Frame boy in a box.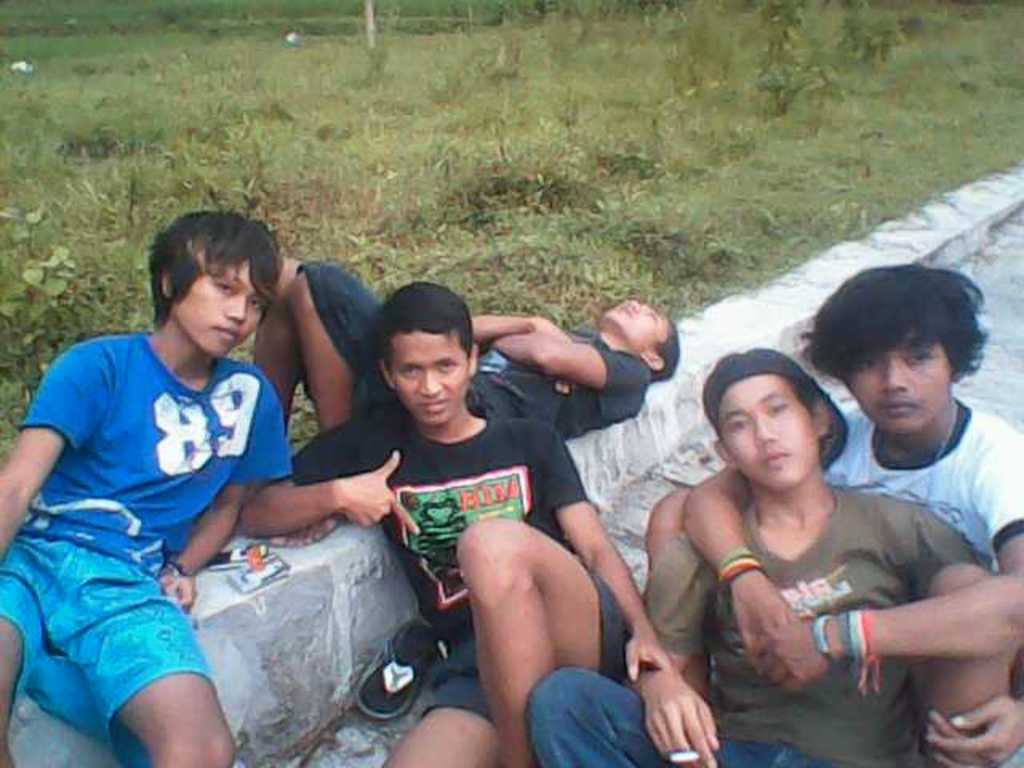
[0,202,294,766].
